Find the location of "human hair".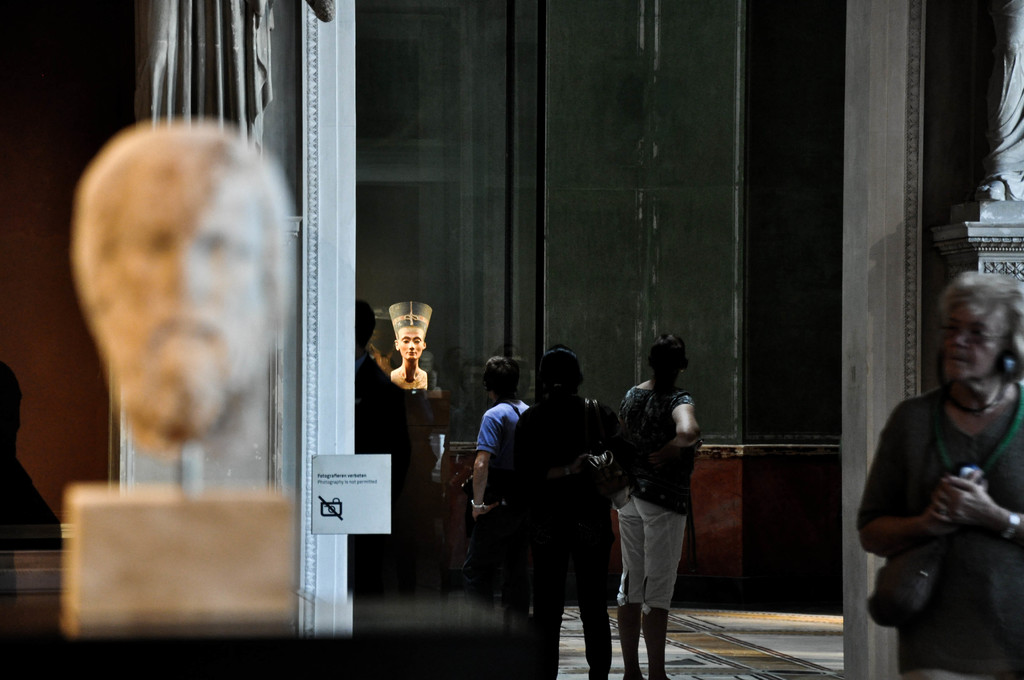
Location: <region>481, 354, 522, 400</region>.
